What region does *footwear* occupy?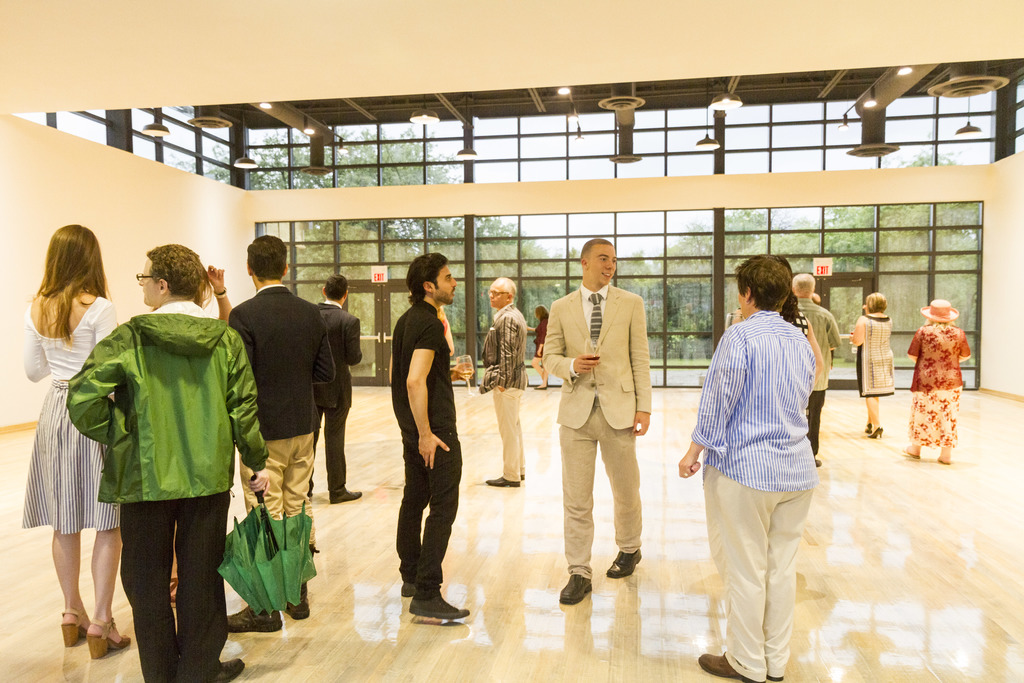
<bbox>813, 458, 822, 468</bbox>.
